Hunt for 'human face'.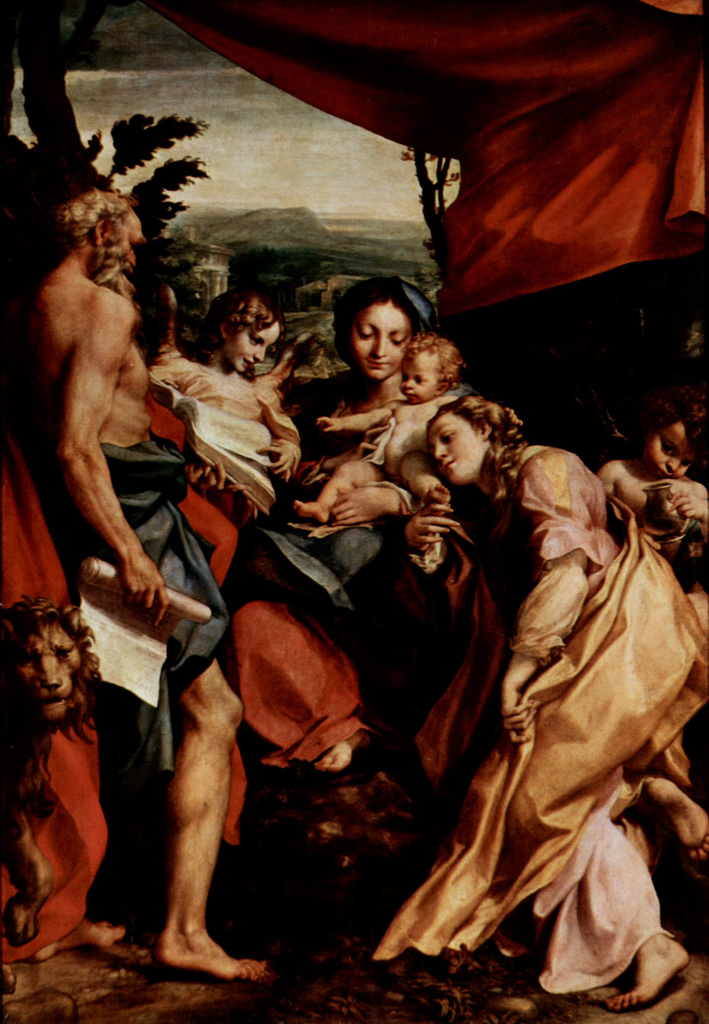
Hunted down at 399:350:445:399.
